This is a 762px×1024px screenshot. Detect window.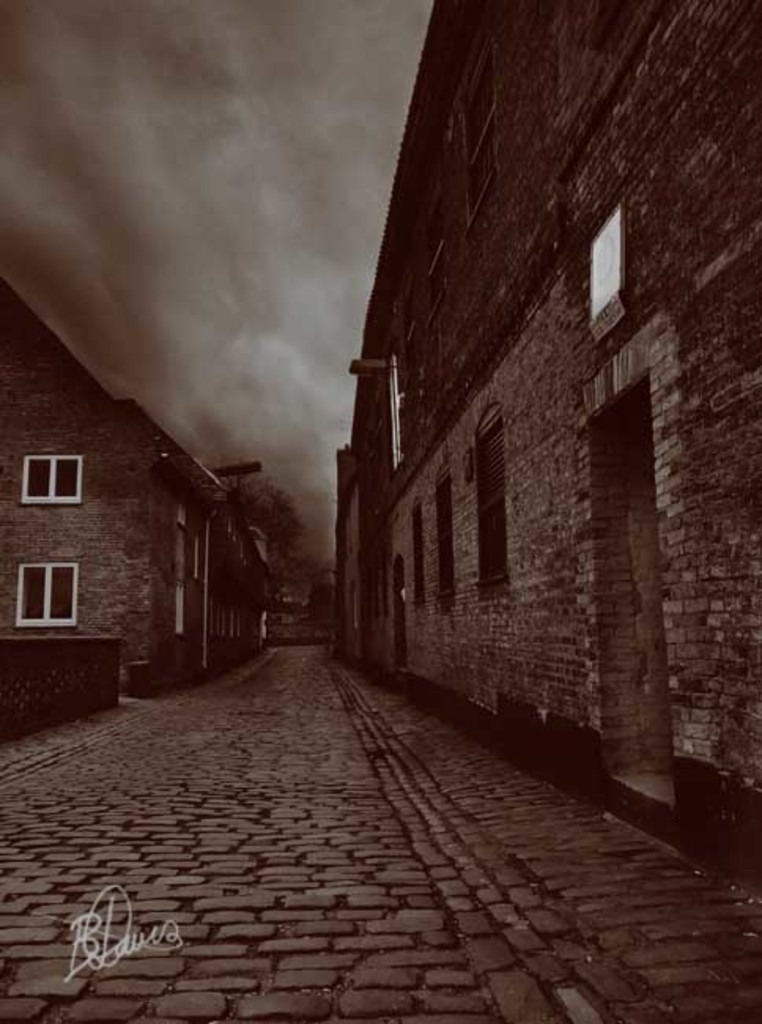
(425, 191, 458, 320).
